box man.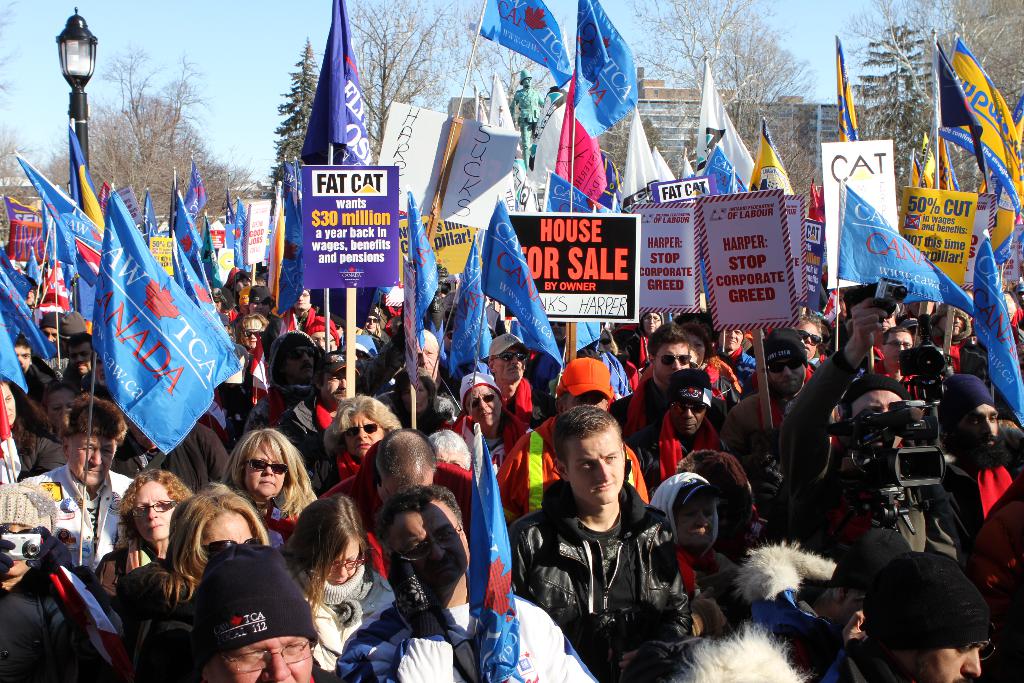
(x1=508, y1=403, x2=701, y2=682).
